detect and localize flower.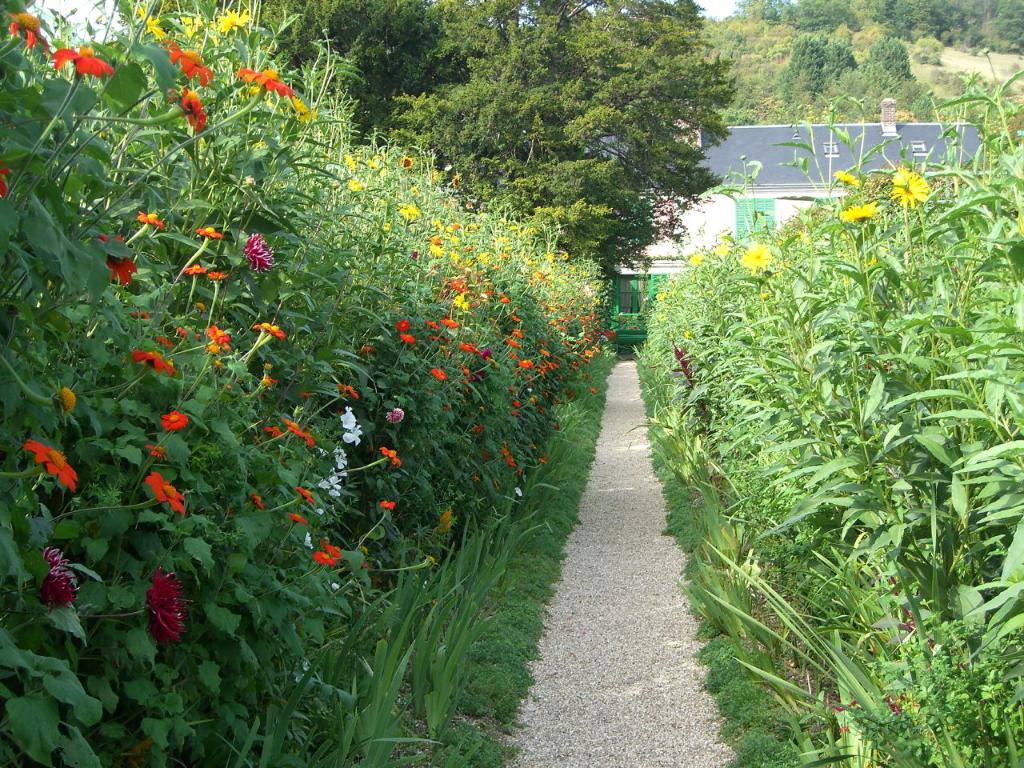
Localized at pyautogui.locateOnScreen(741, 245, 773, 266).
